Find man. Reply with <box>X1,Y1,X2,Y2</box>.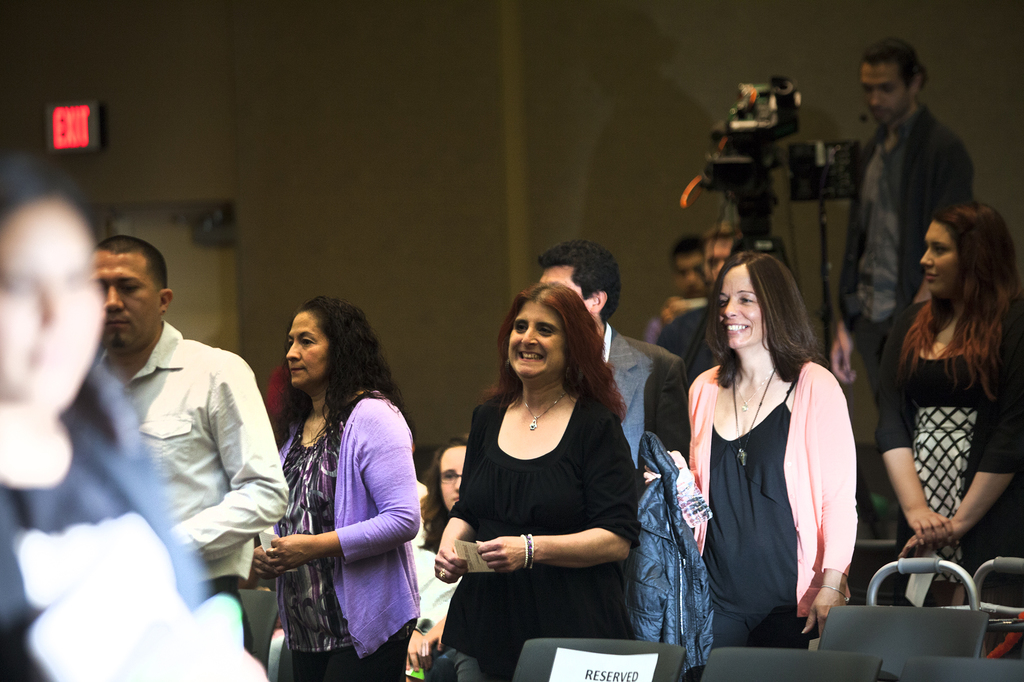
<box>661,225,741,374</box>.
